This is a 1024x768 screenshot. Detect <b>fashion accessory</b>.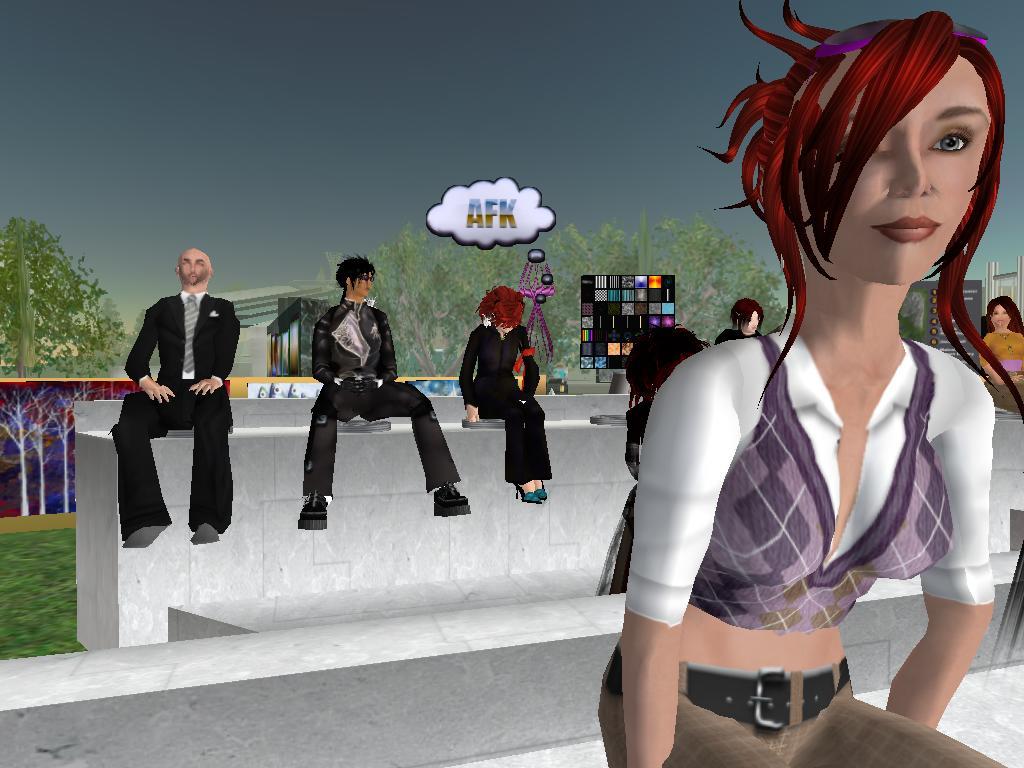
box=[298, 492, 327, 531].
